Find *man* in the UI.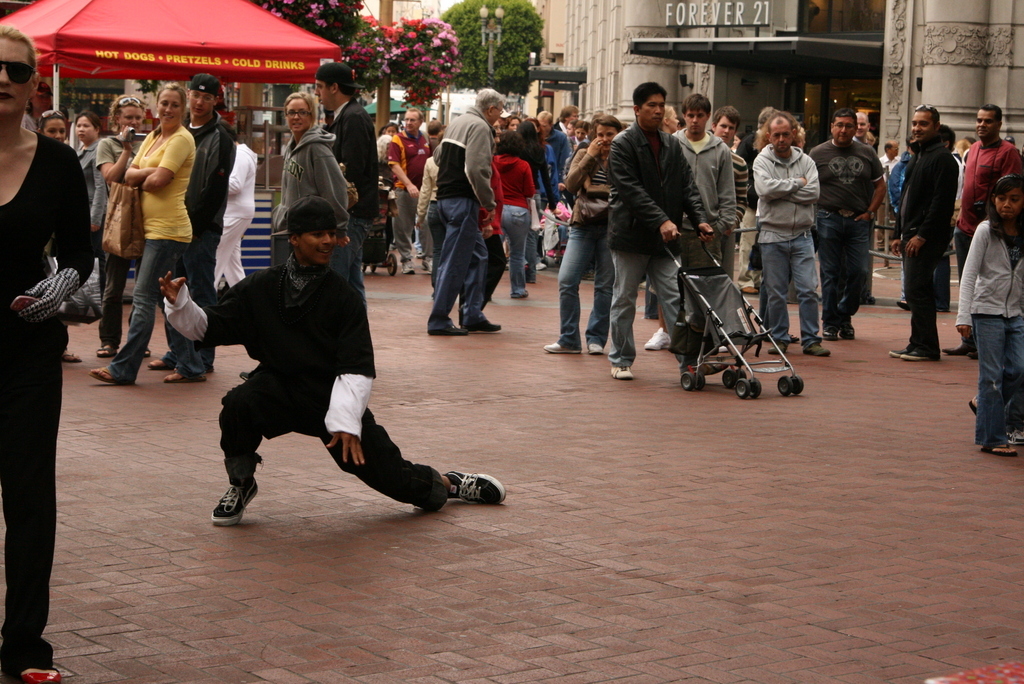
UI element at detection(536, 116, 626, 363).
